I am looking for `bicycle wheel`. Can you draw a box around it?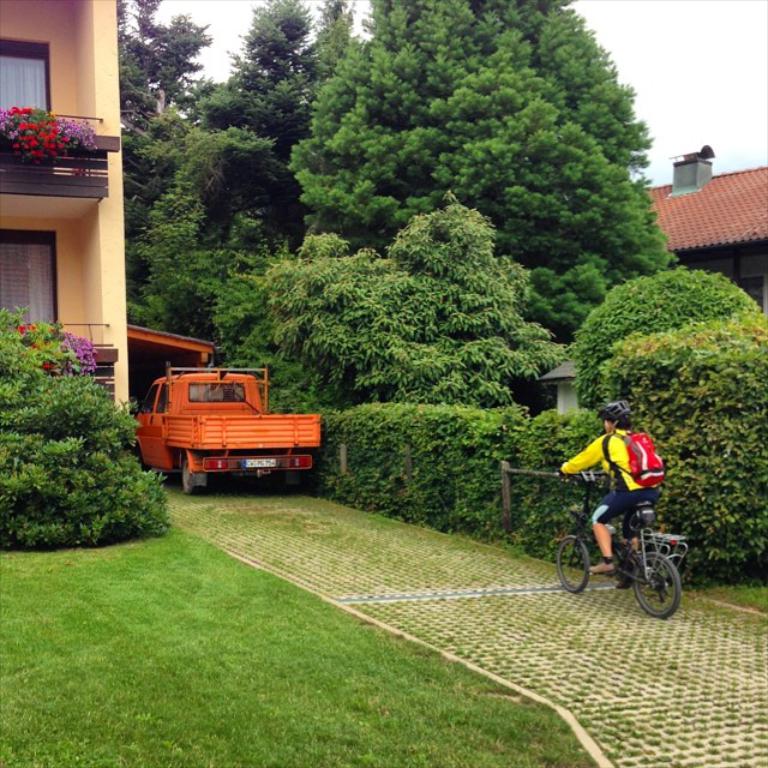
Sure, the bounding box is l=551, t=530, r=590, b=601.
